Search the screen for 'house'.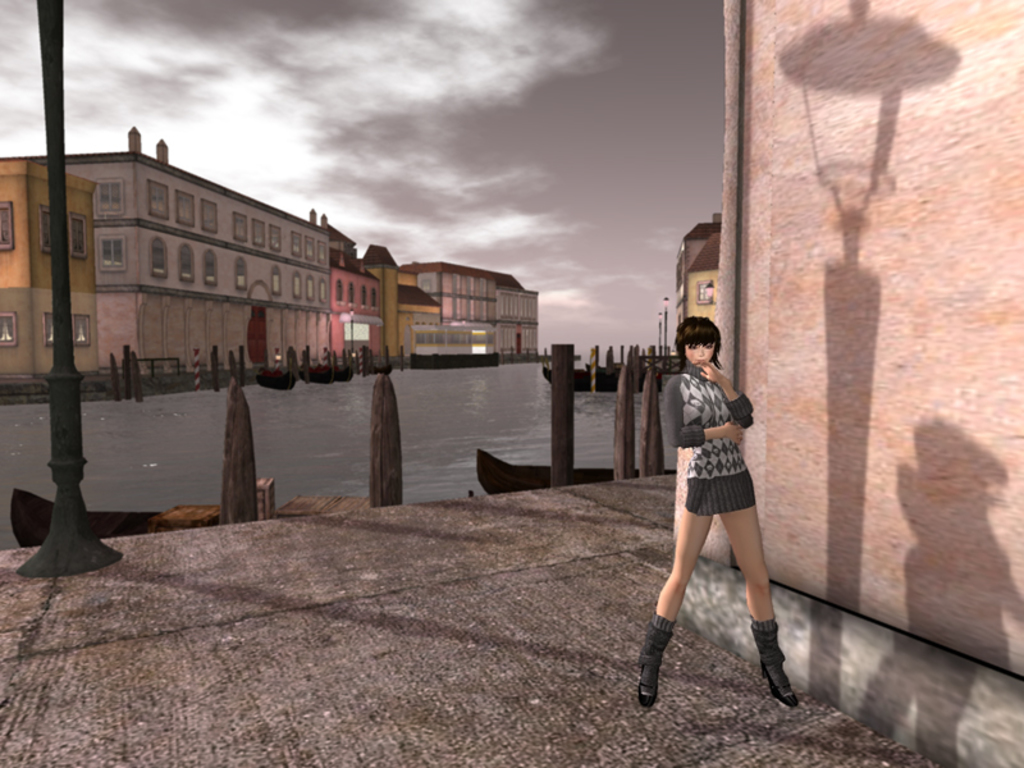
Found at 413, 262, 494, 365.
